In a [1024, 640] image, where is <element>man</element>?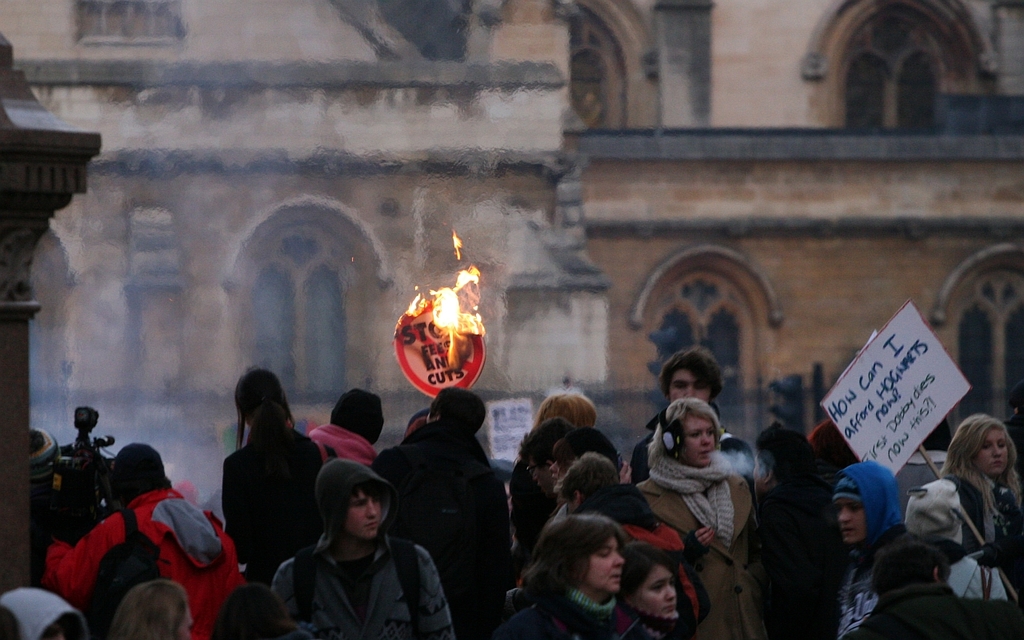
crop(633, 346, 792, 639).
